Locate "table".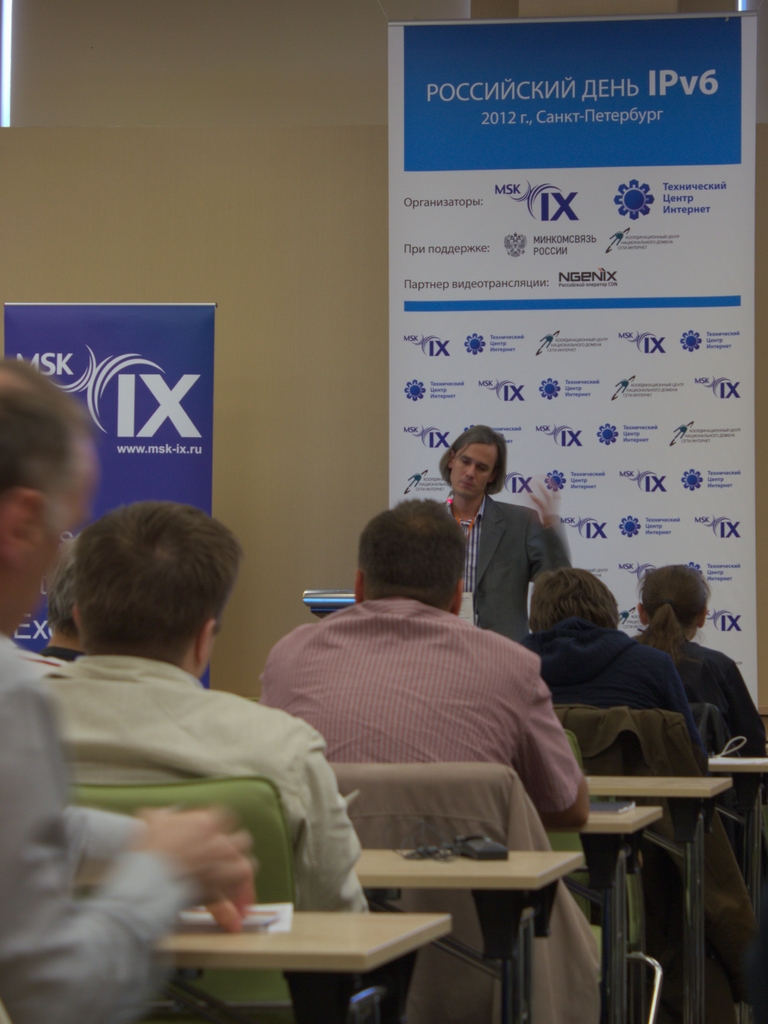
Bounding box: {"left": 717, "top": 752, "right": 767, "bottom": 769}.
